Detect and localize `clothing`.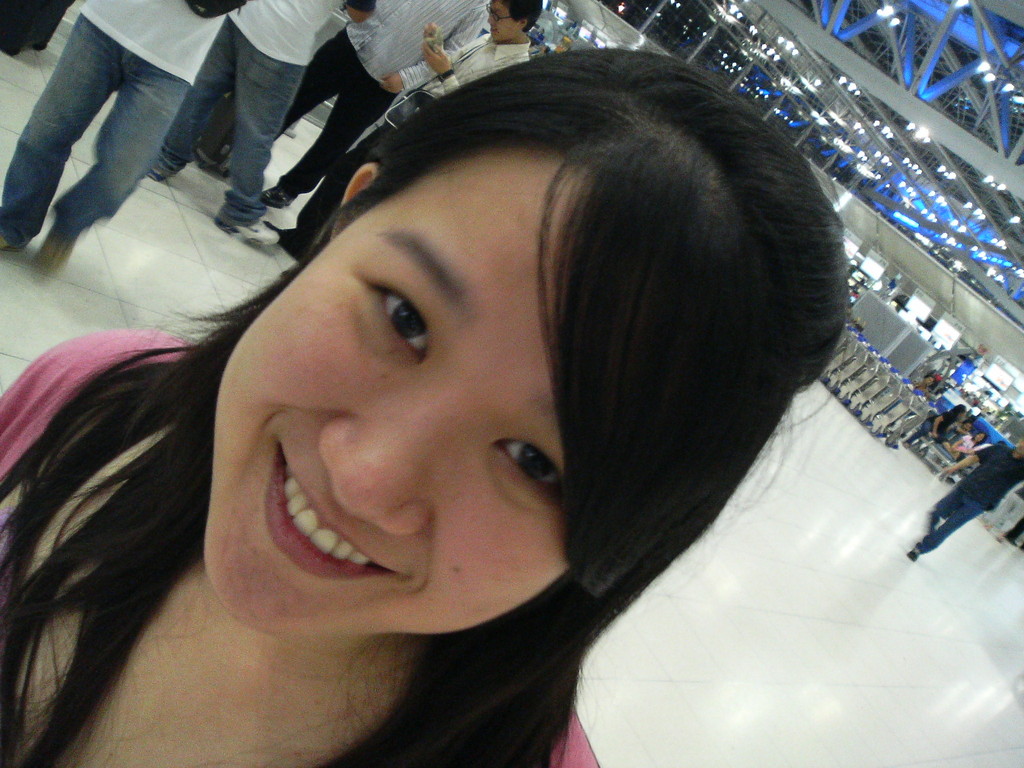
Localized at [918, 437, 1023, 556].
